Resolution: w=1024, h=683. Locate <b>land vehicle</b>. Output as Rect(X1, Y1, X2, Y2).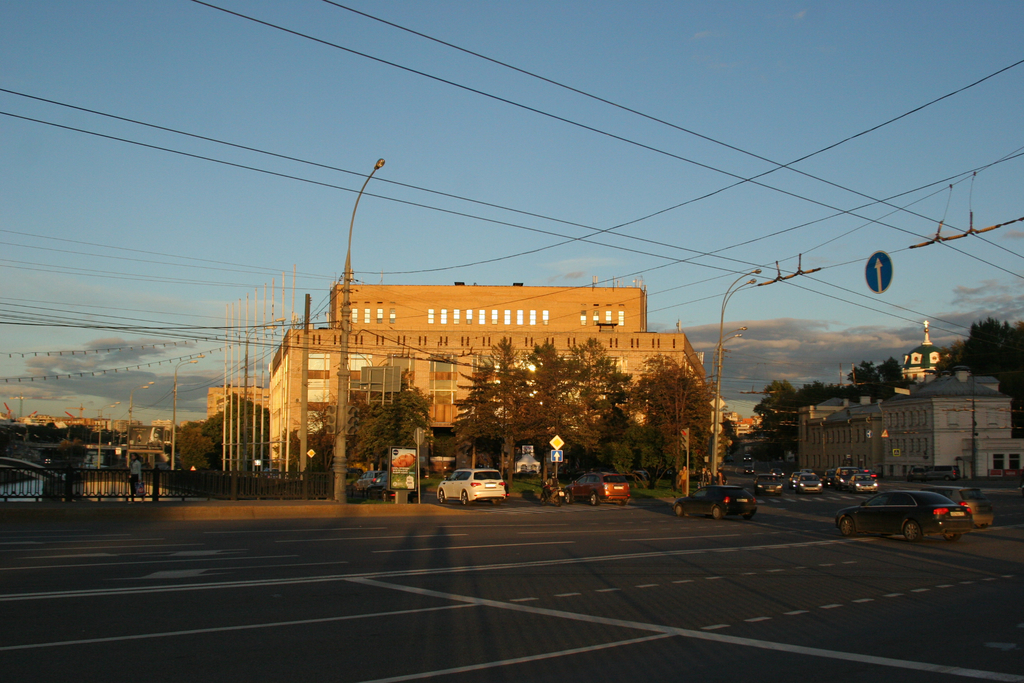
Rect(754, 475, 781, 496).
